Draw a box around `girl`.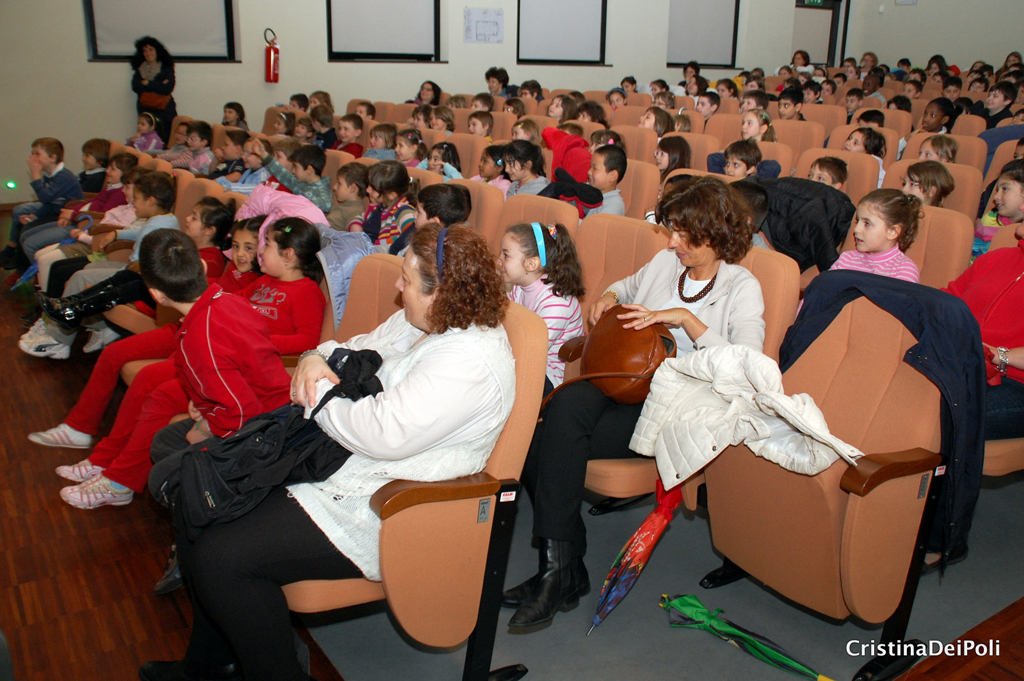
box=[735, 108, 774, 145].
